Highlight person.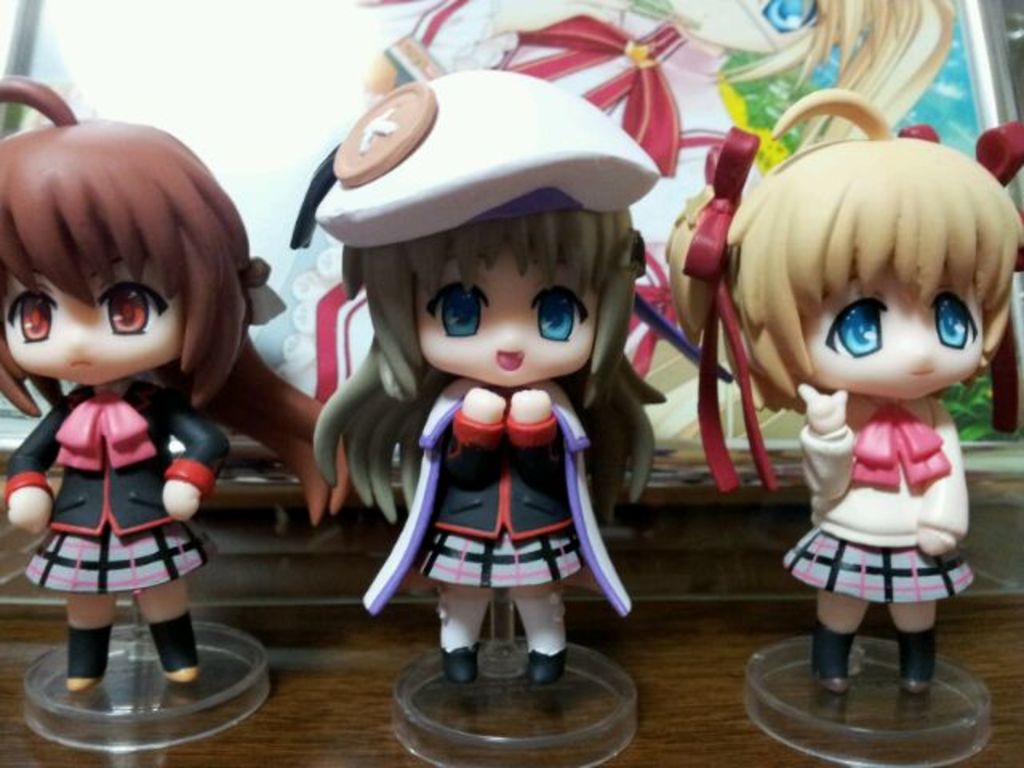
Highlighted region: <box>674,74,1022,698</box>.
